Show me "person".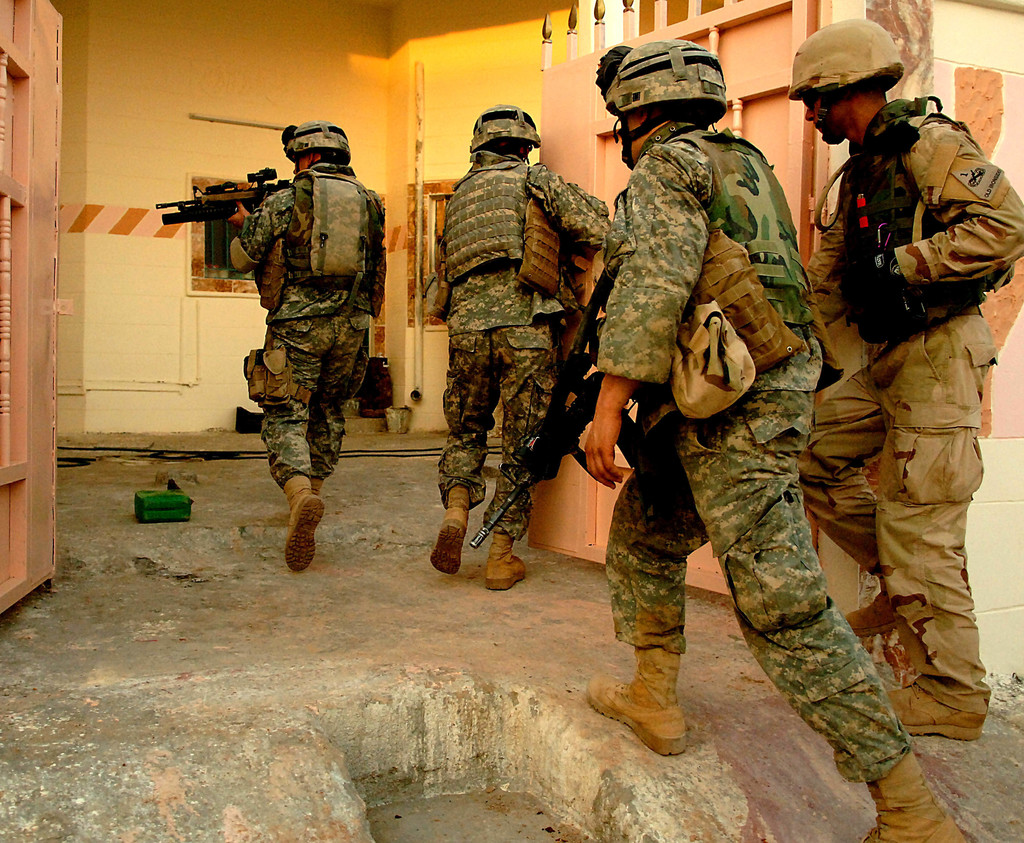
"person" is here: [x1=582, y1=38, x2=982, y2=842].
